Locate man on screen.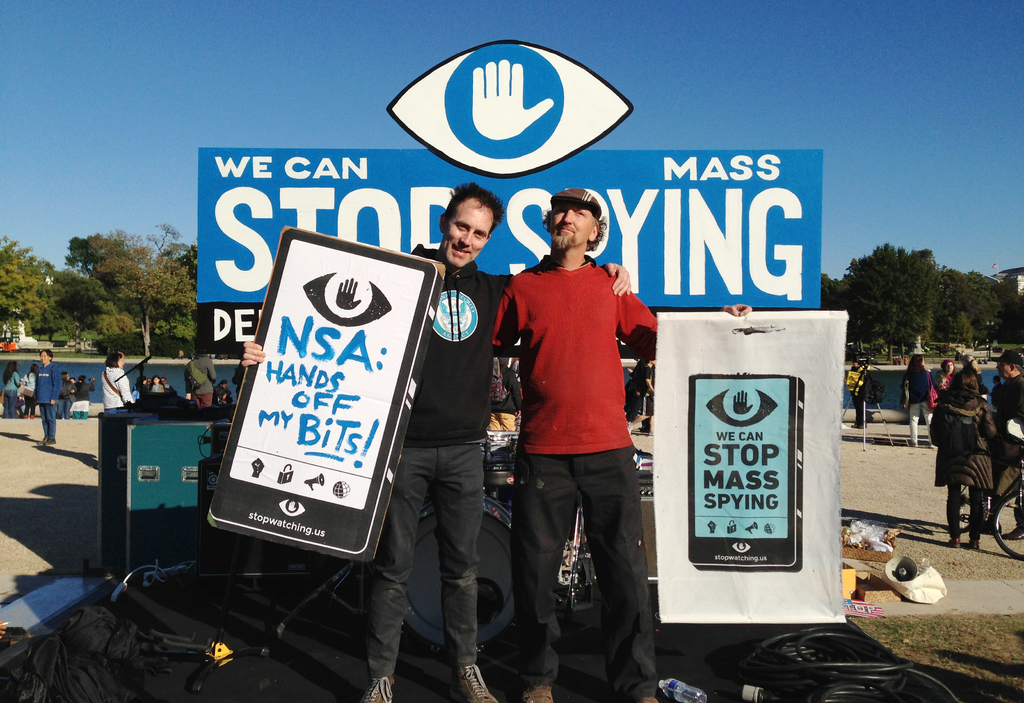
On screen at <box>490,189,749,702</box>.
